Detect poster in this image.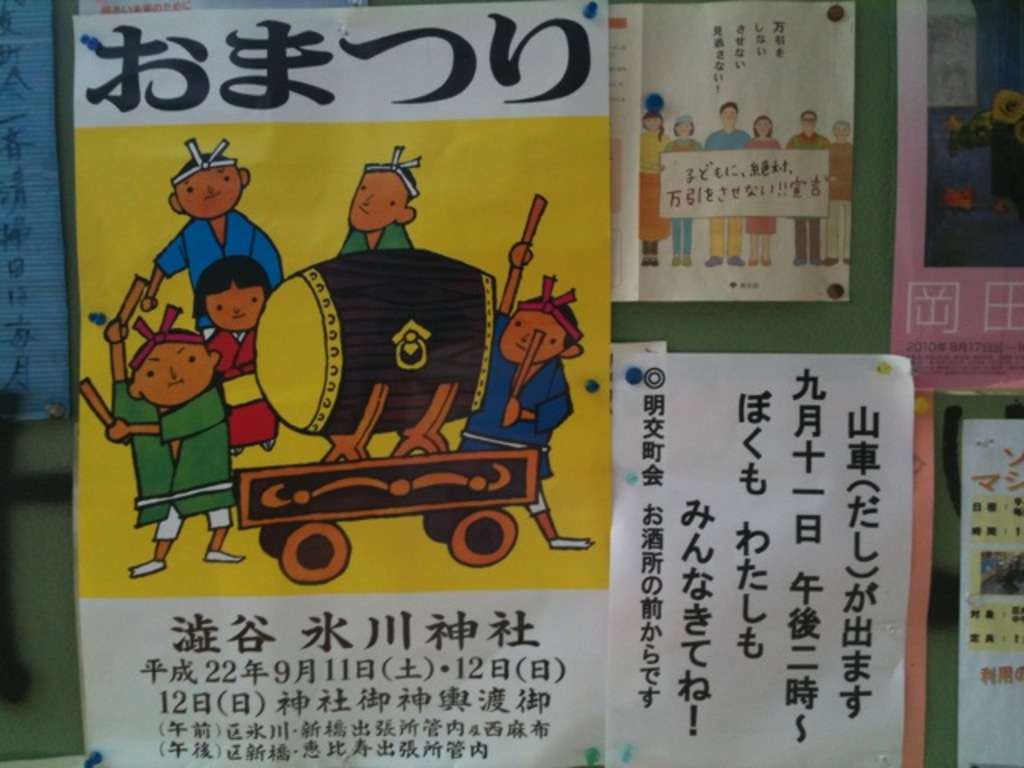
Detection: bbox=(613, 349, 917, 766).
